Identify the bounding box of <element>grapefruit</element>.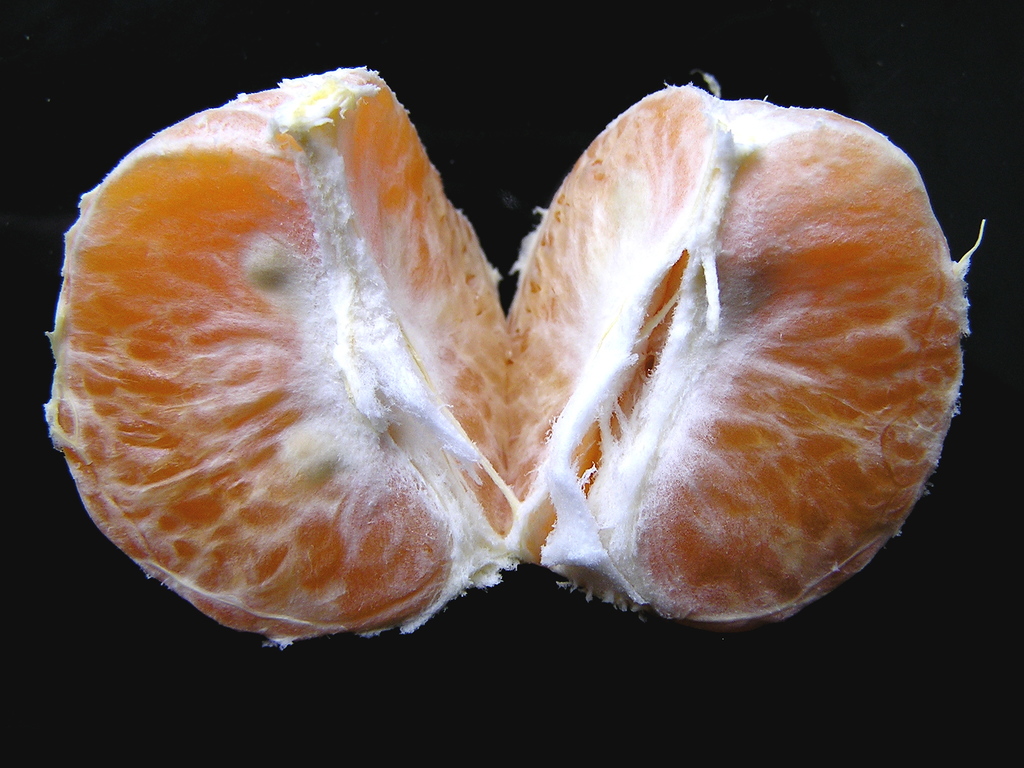
x1=47, y1=61, x2=985, y2=648.
